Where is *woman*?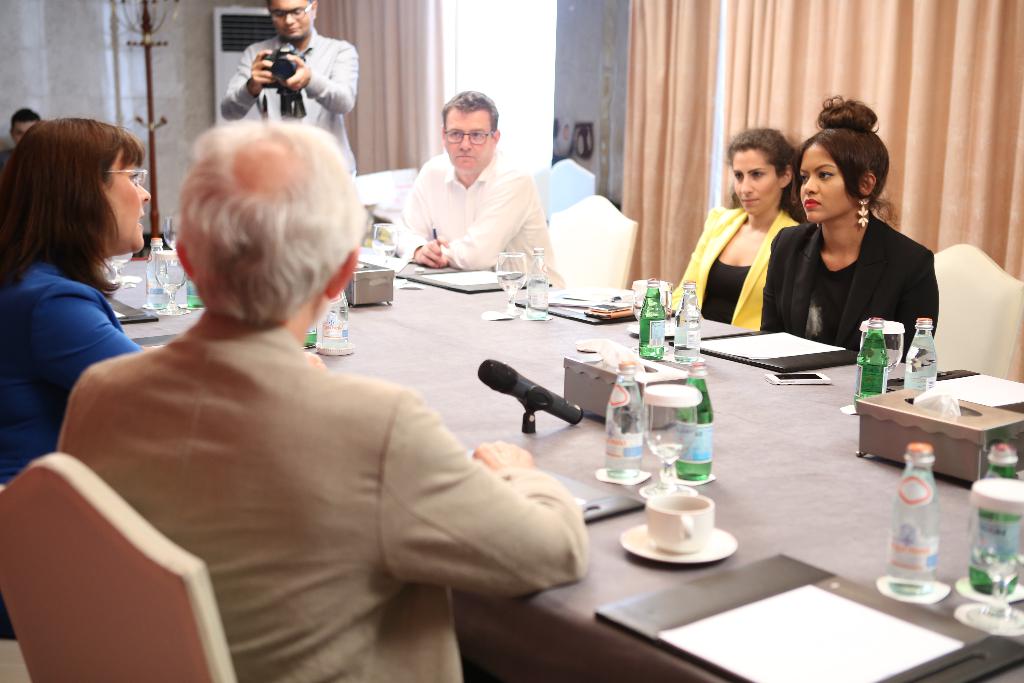
left=0, top=117, right=164, bottom=639.
